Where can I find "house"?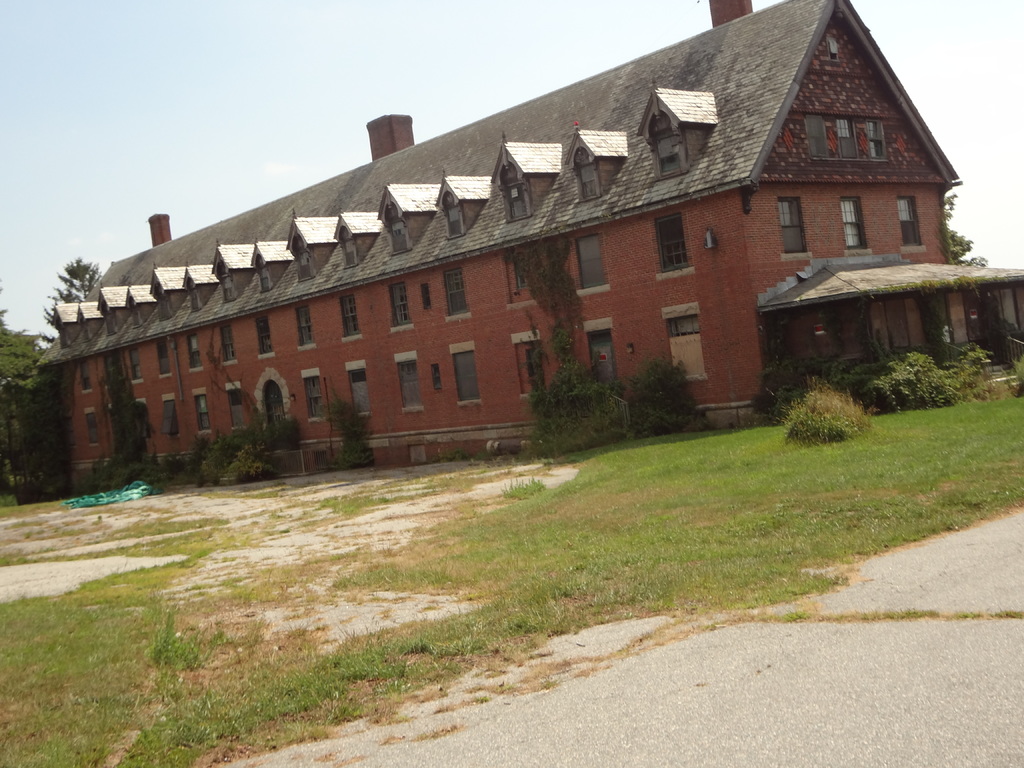
You can find it at bbox=(35, 0, 1023, 497).
